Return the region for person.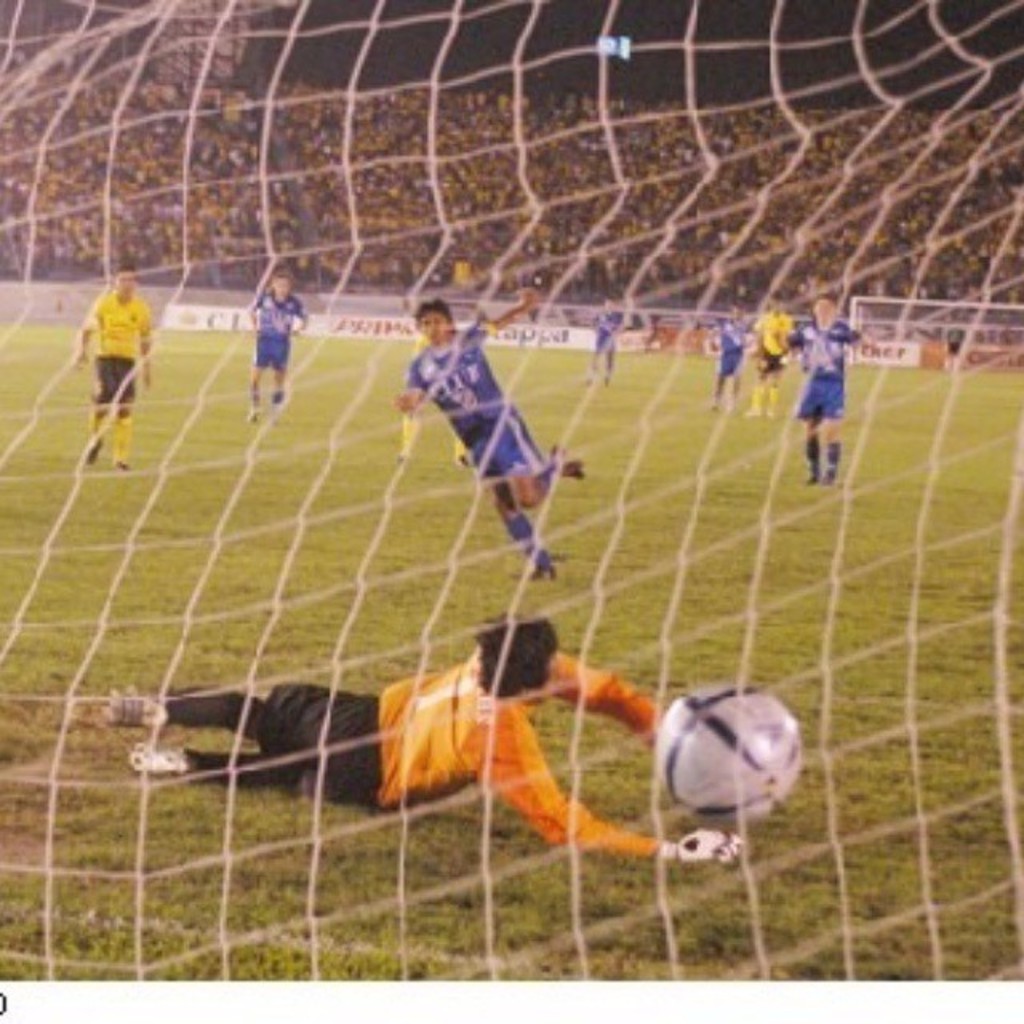
[587,294,626,376].
